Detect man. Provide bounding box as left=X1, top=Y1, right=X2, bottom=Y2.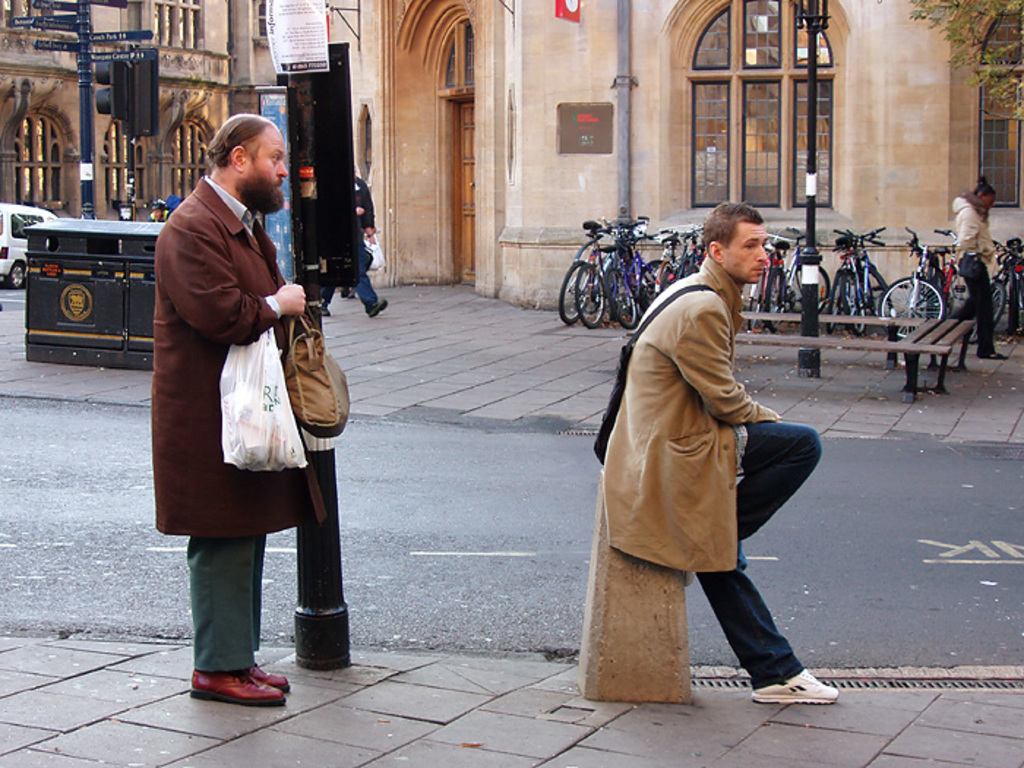
left=600, top=196, right=843, bottom=711.
